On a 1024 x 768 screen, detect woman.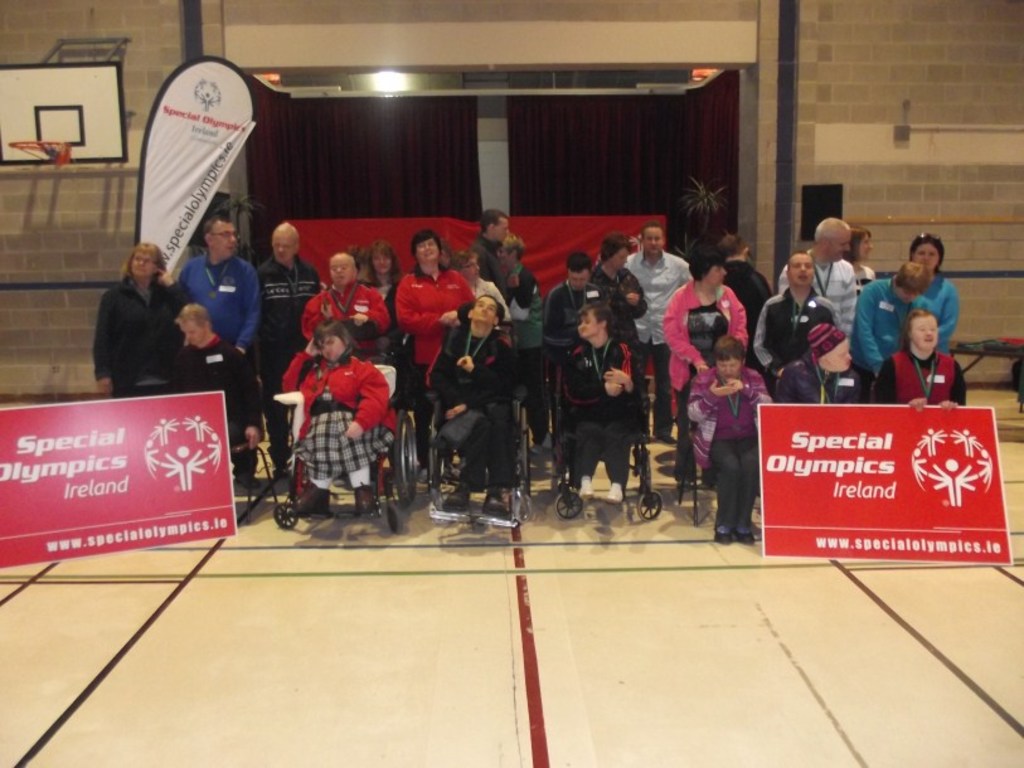
(277, 313, 403, 531).
